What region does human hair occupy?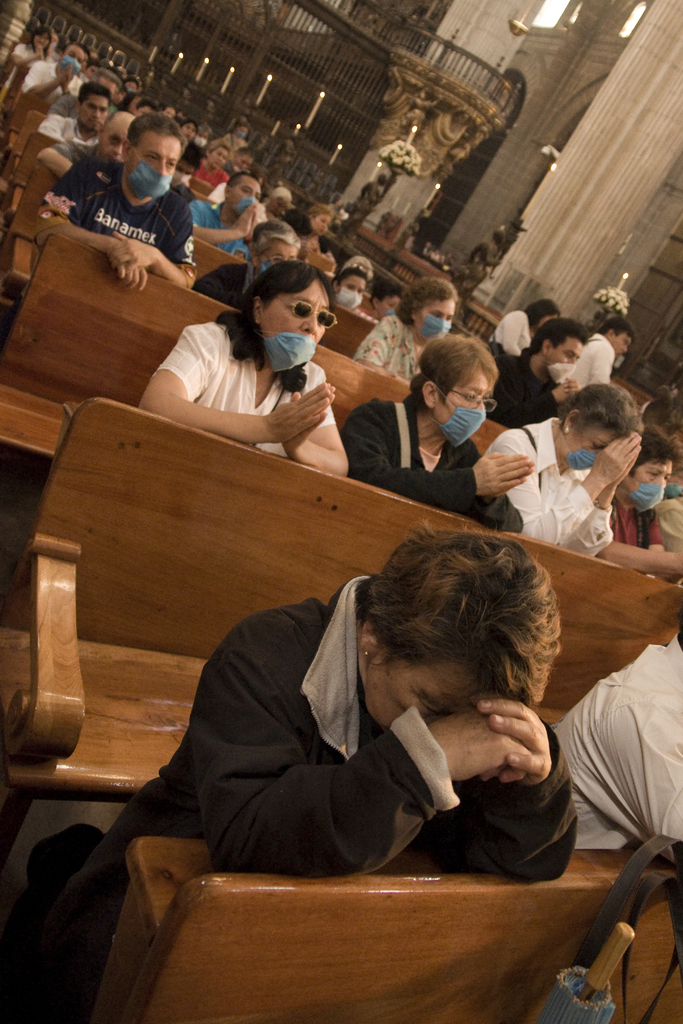
region(408, 337, 499, 417).
